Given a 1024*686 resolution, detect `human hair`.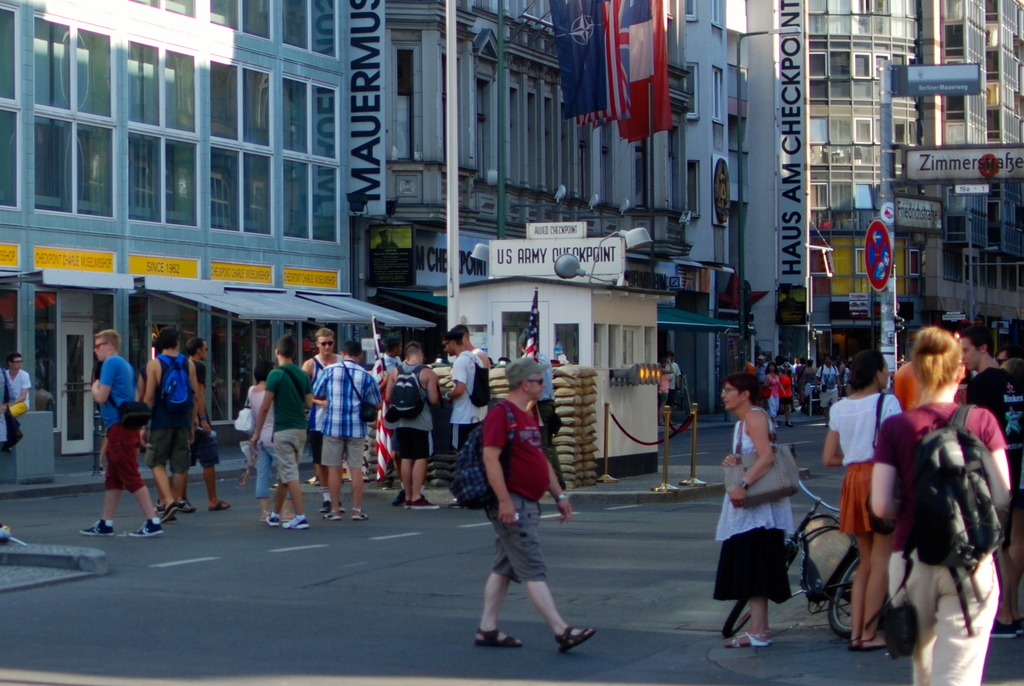
x1=155, y1=327, x2=181, y2=349.
